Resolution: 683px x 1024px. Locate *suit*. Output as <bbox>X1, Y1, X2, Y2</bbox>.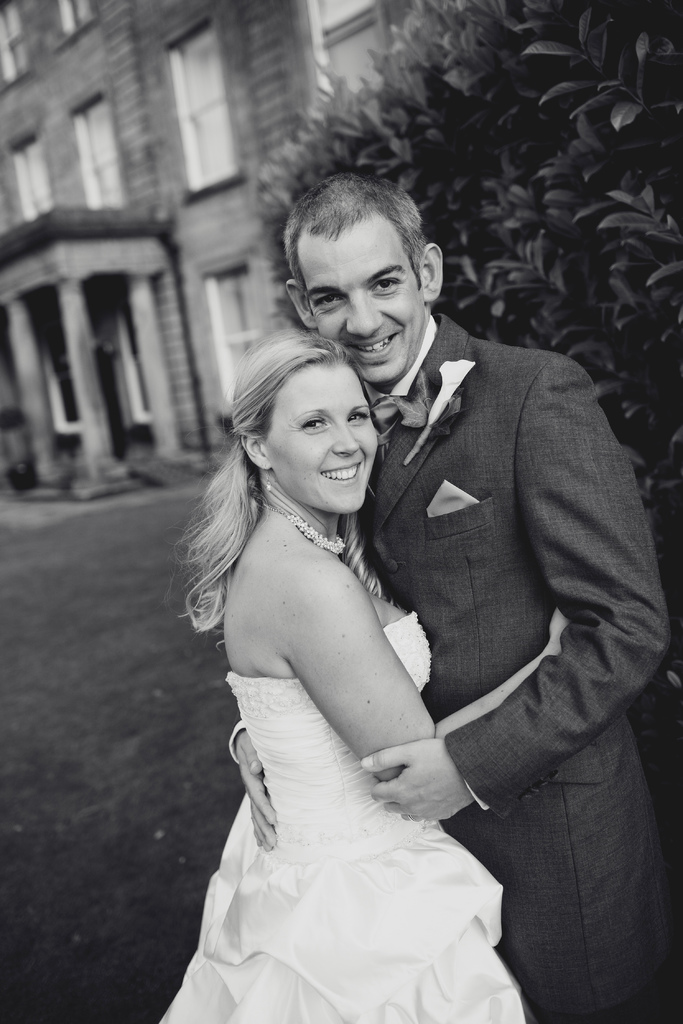
<bbox>346, 231, 644, 1023</bbox>.
